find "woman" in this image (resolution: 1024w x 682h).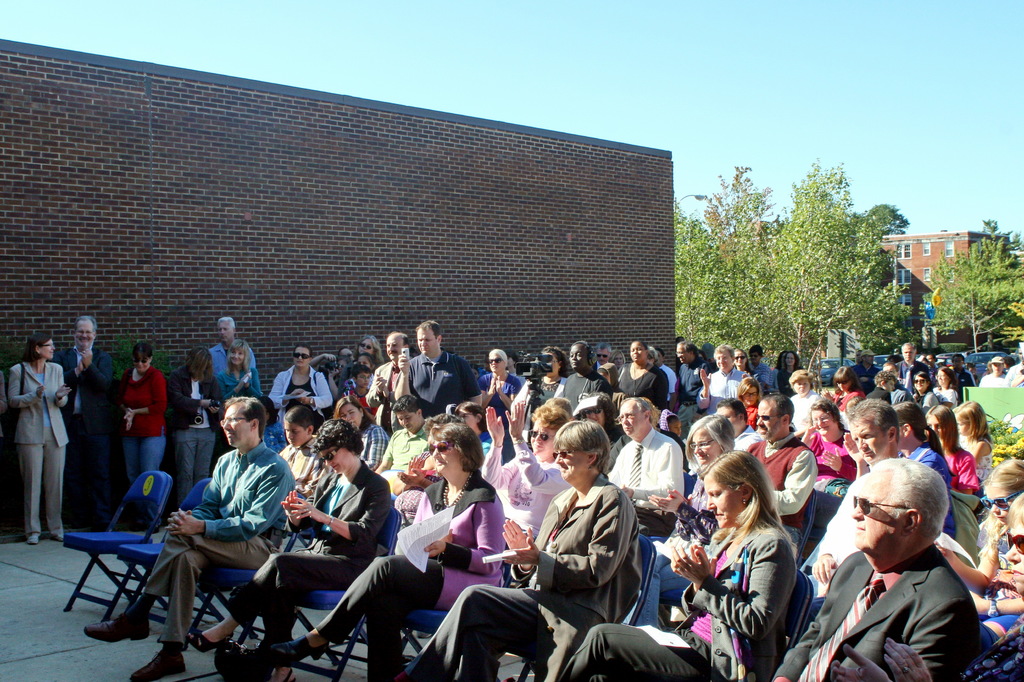
[x1=479, y1=349, x2=519, y2=426].
